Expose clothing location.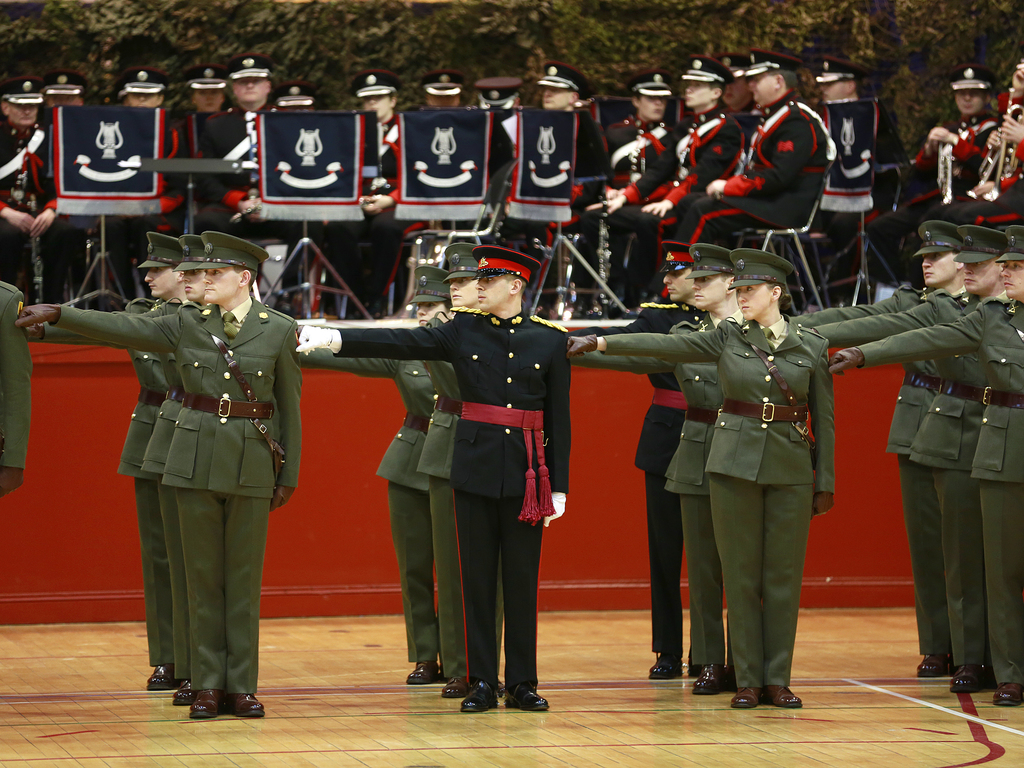
Exposed at box=[1005, 224, 1023, 265].
